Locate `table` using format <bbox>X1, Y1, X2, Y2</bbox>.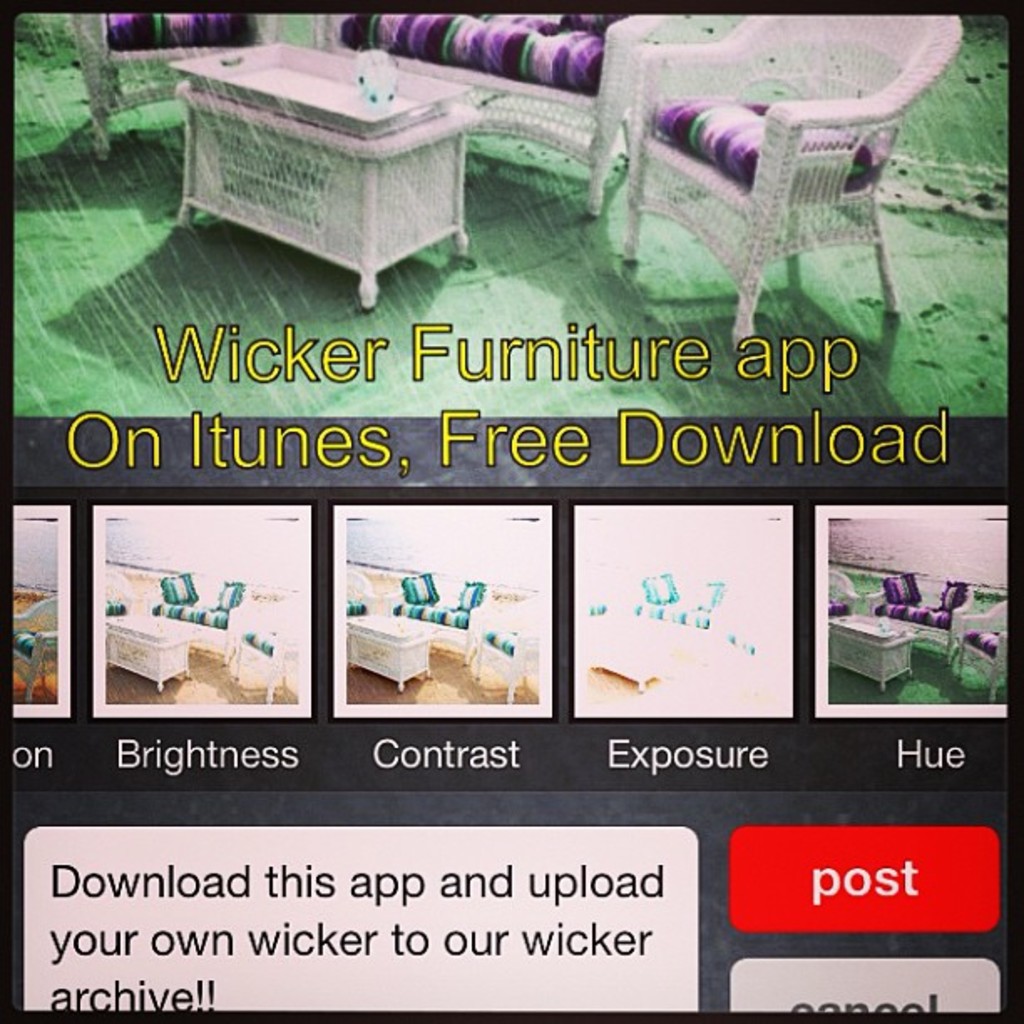
<bbox>333, 604, 438, 686</bbox>.
